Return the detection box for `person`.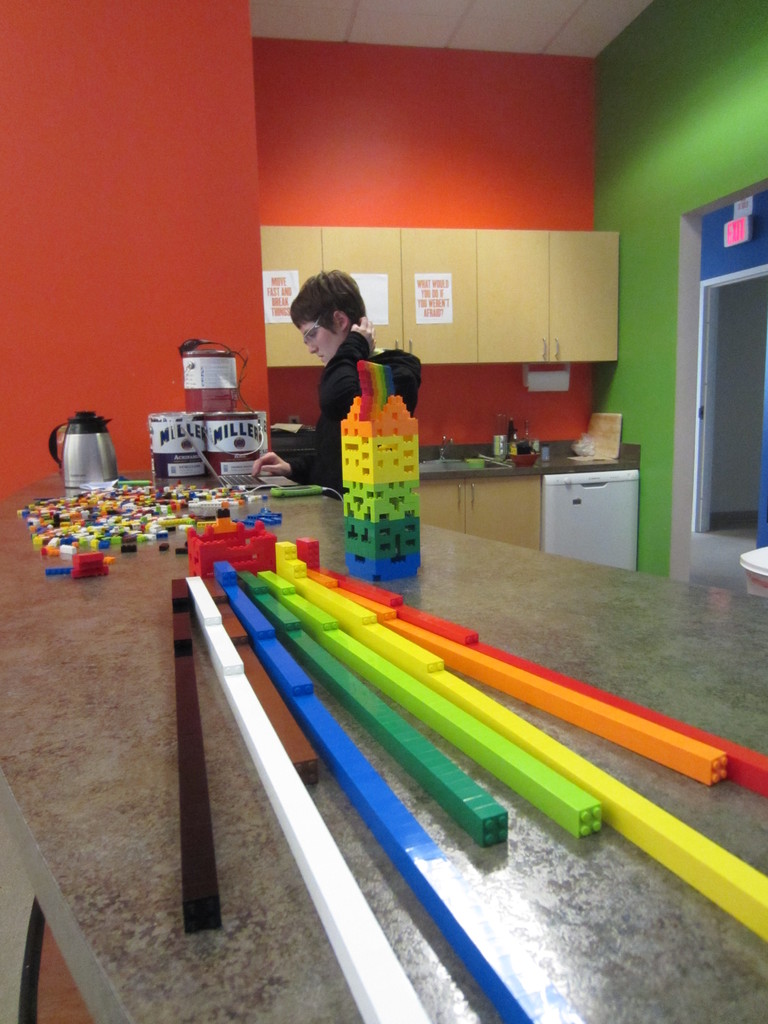
Rect(287, 250, 406, 502).
